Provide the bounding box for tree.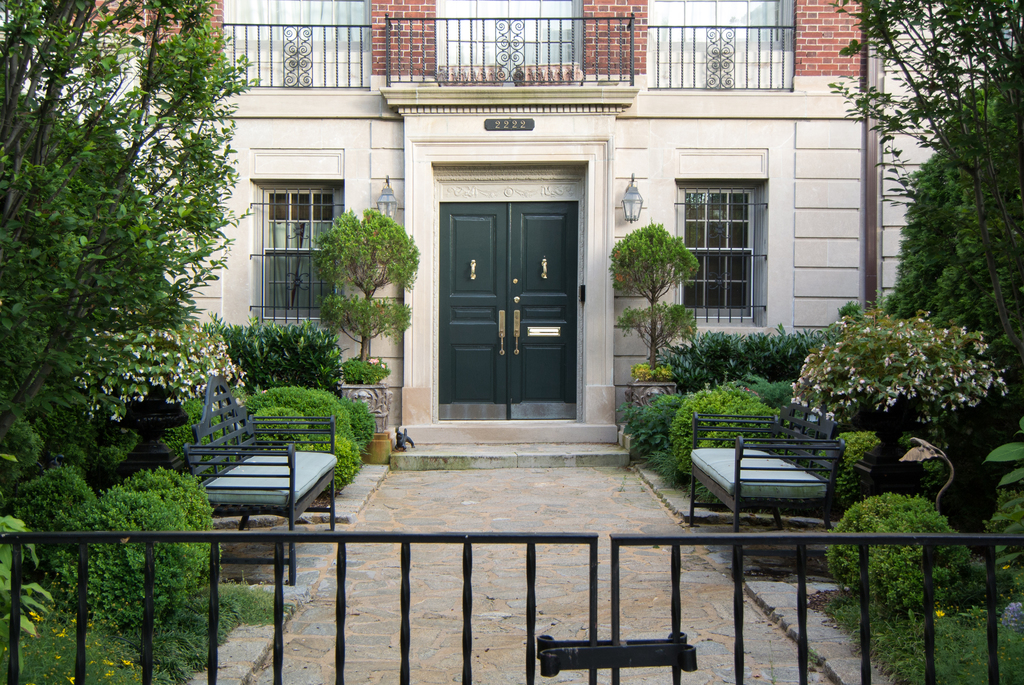
<box>613,225,700,369</box>.
